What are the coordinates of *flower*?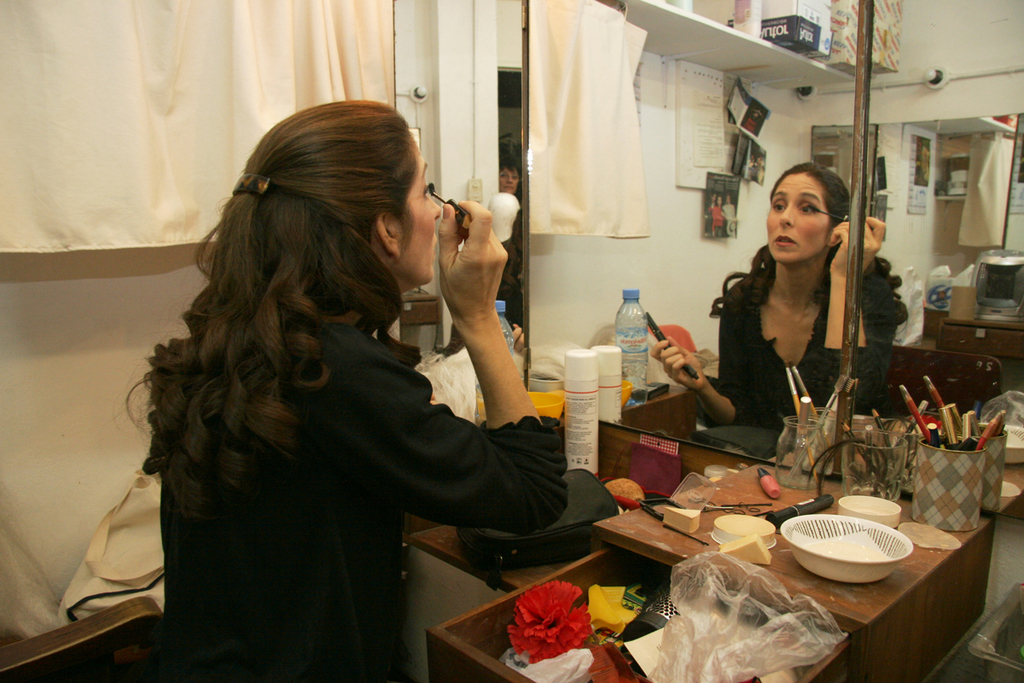
(507, 591, 602, 669).
